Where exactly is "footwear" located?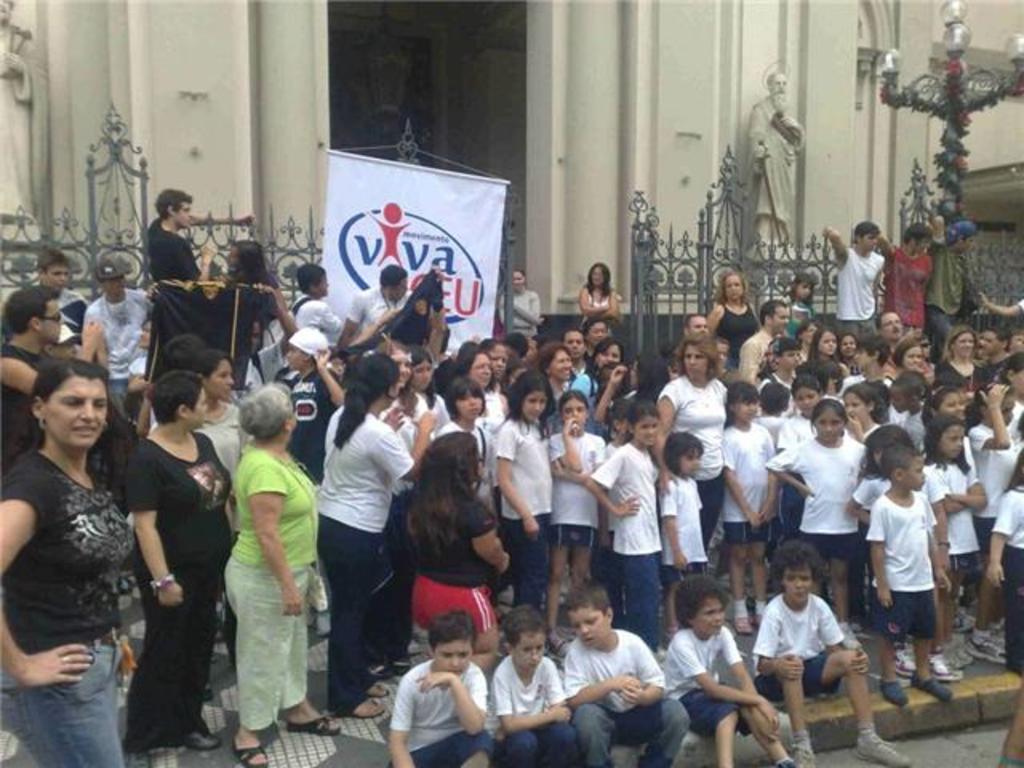
Its bounding box is BBox(234, 744, 267, 766).
